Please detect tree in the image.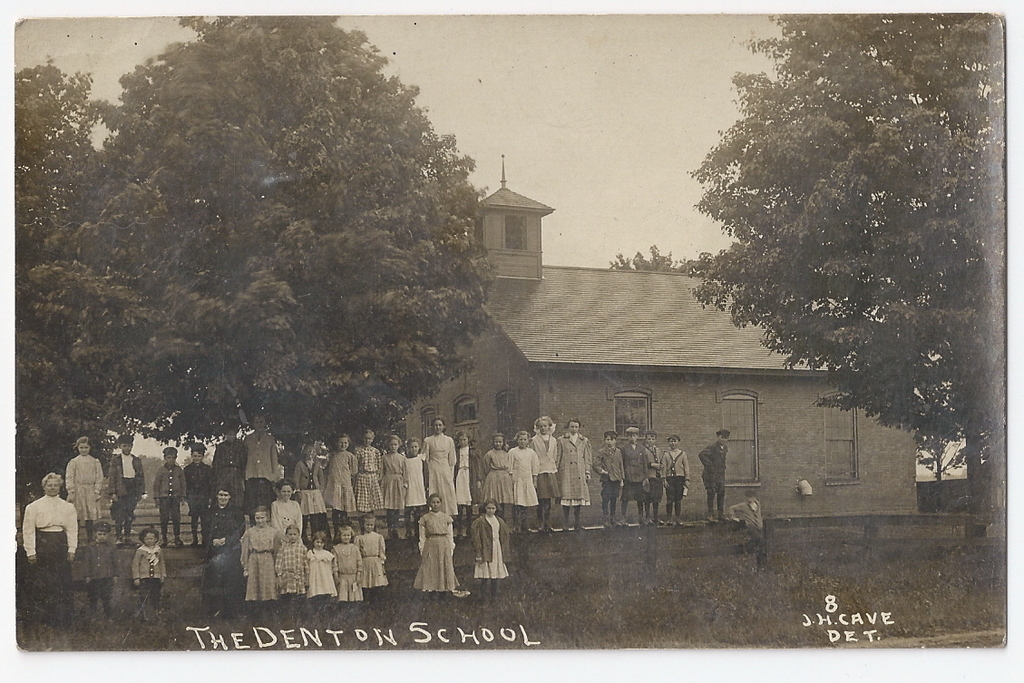
rect(680, 34, 1010, 483).
